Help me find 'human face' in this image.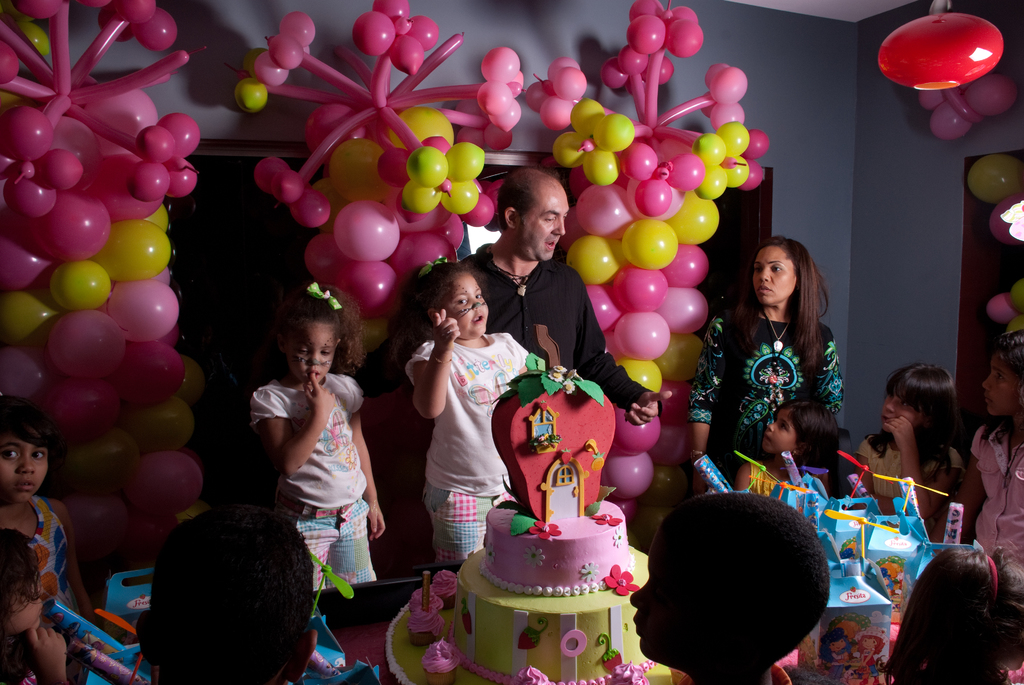
Found it: bbox=(982, 368, 1016, 409).
